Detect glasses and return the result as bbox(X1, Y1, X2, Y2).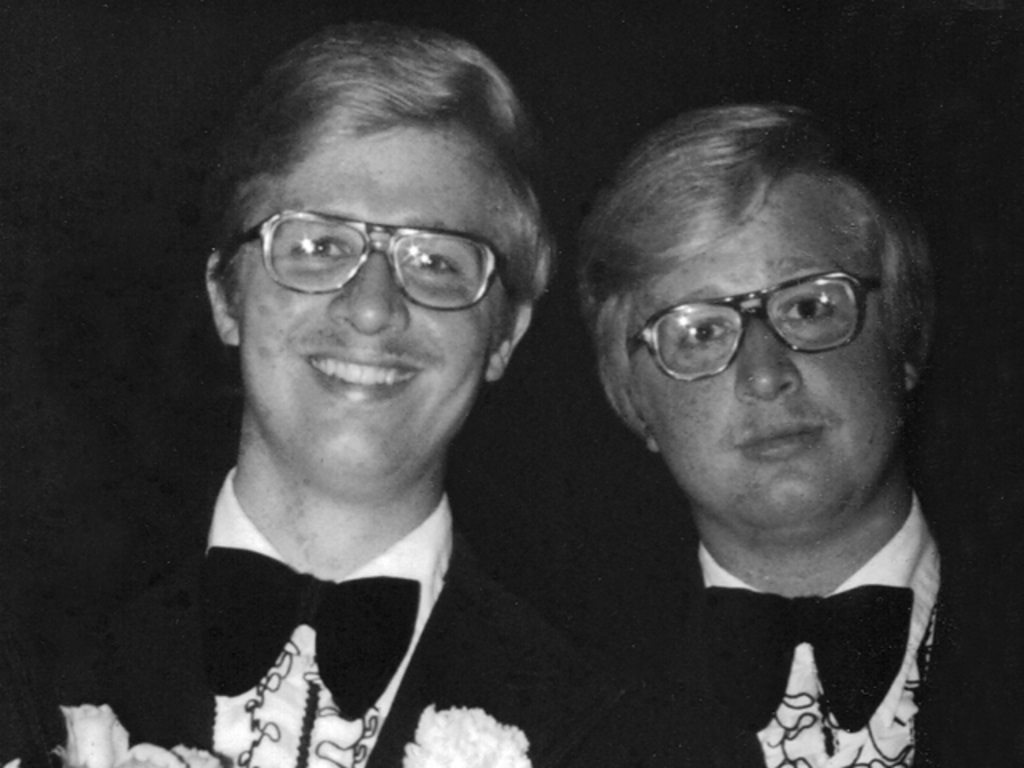
bbox(622, 272, 898, 373).
